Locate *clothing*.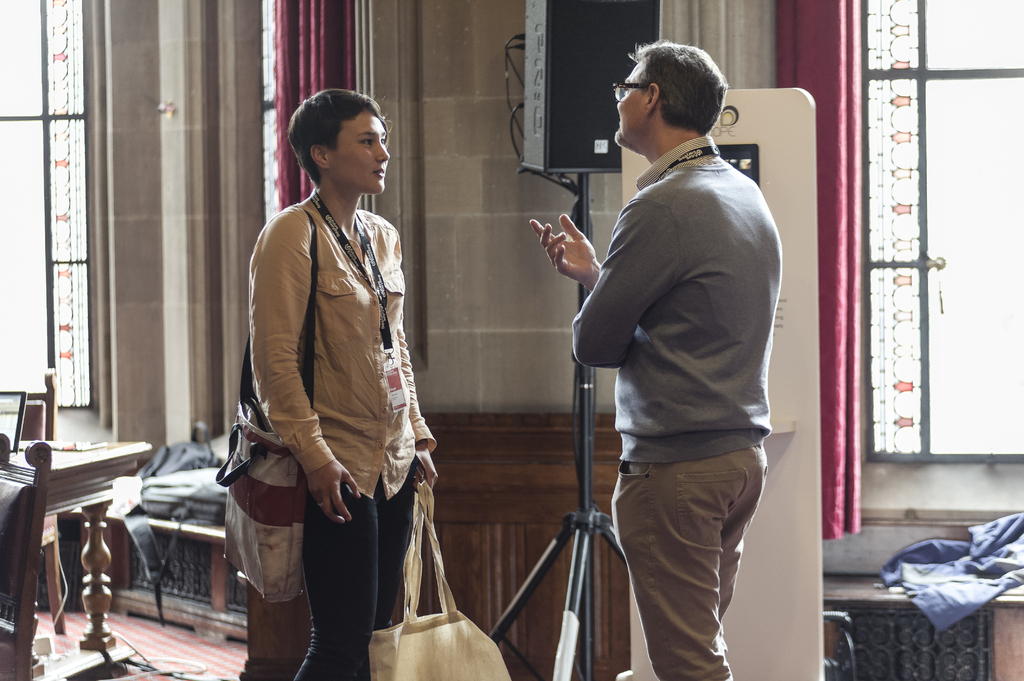
Bounding box: {"left": 563, "top": 129, "right": 788, "bottom": 465}.
